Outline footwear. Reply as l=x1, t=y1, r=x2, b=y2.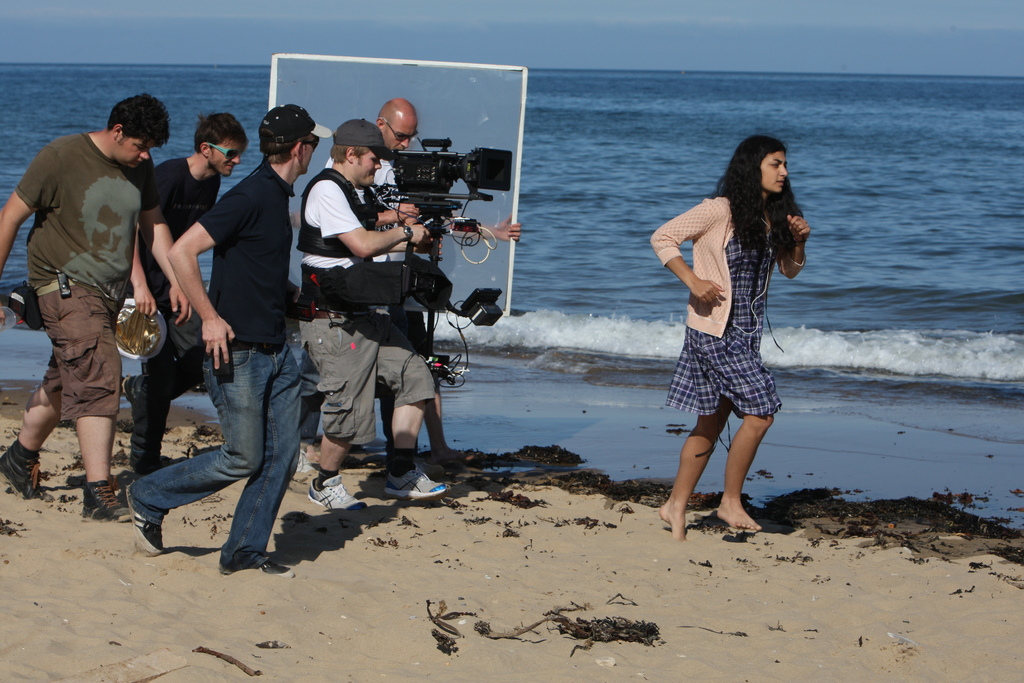
l=79, t=481, r=137, b=523.
